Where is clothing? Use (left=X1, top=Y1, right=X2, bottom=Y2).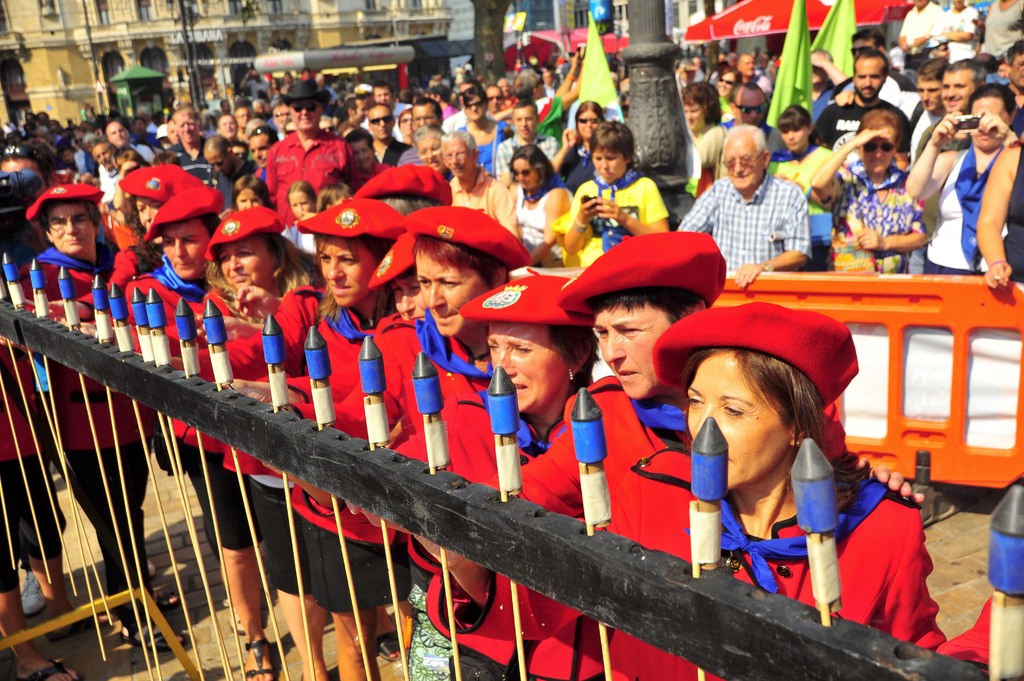
(left=209, top=283, right=287, bottom=472).
